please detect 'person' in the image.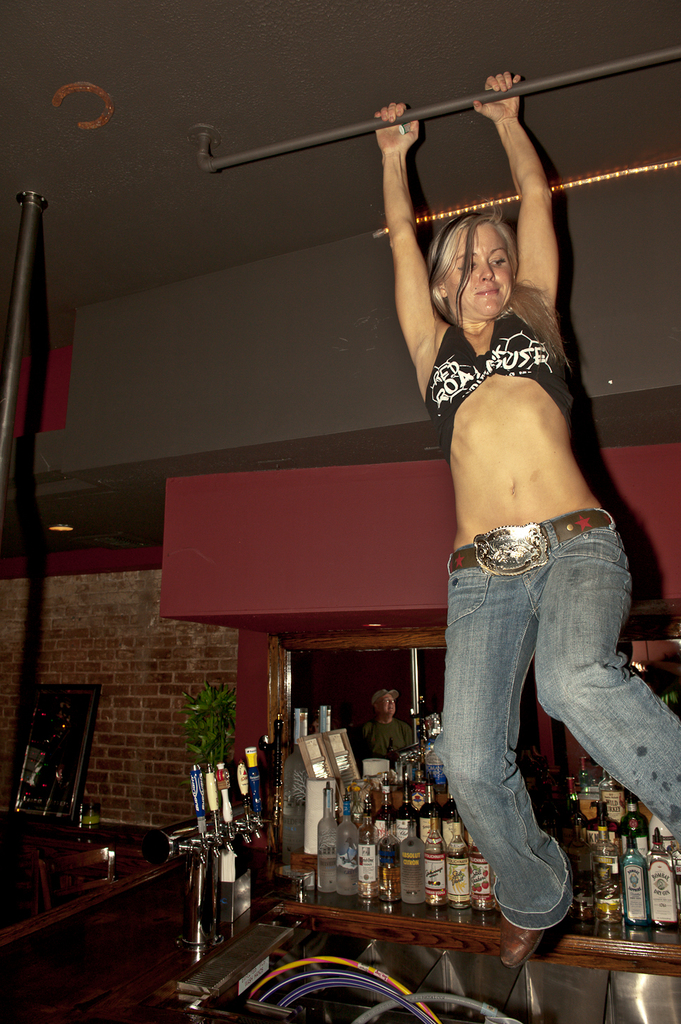
[378,65,680,965].
